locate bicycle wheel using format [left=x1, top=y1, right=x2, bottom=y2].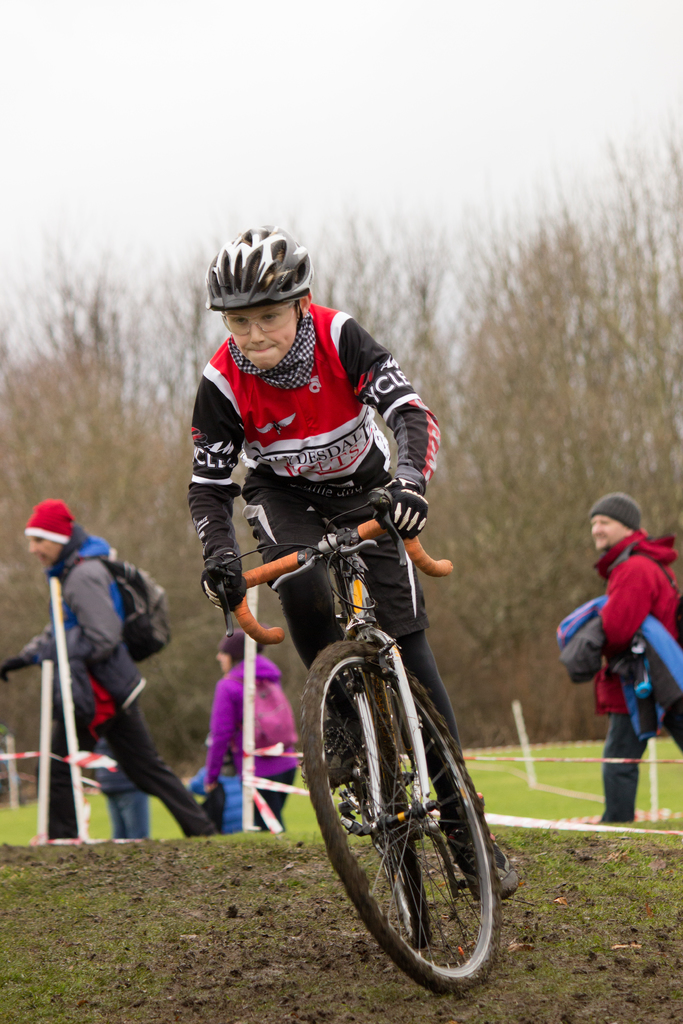
[left=363, top=769, right=439, bottom=949].
